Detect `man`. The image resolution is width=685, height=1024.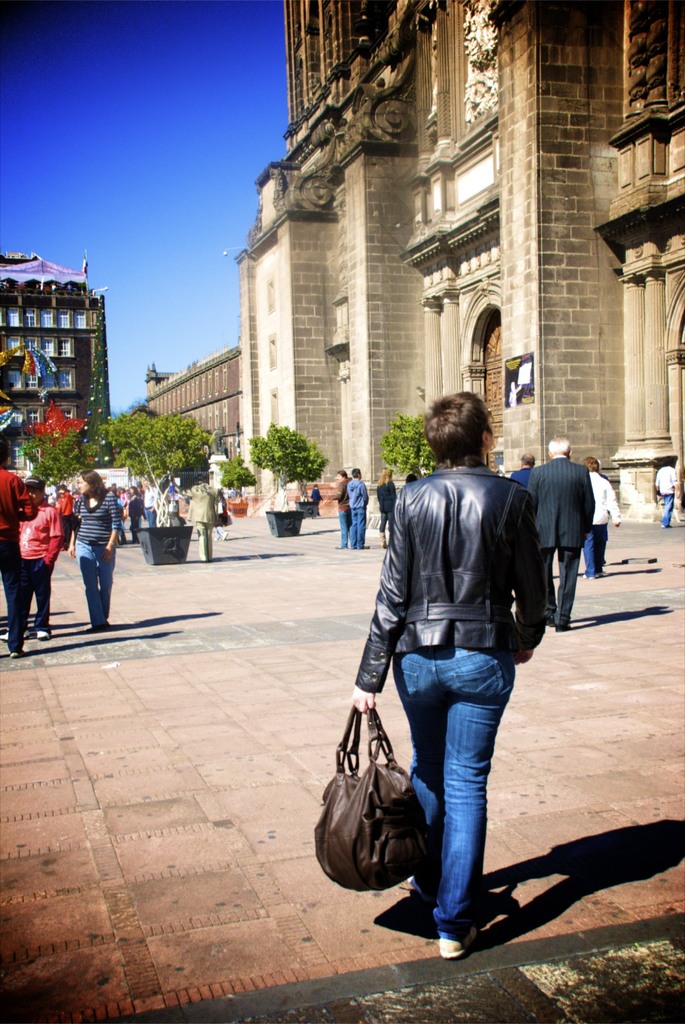
[532,425,622,629].
